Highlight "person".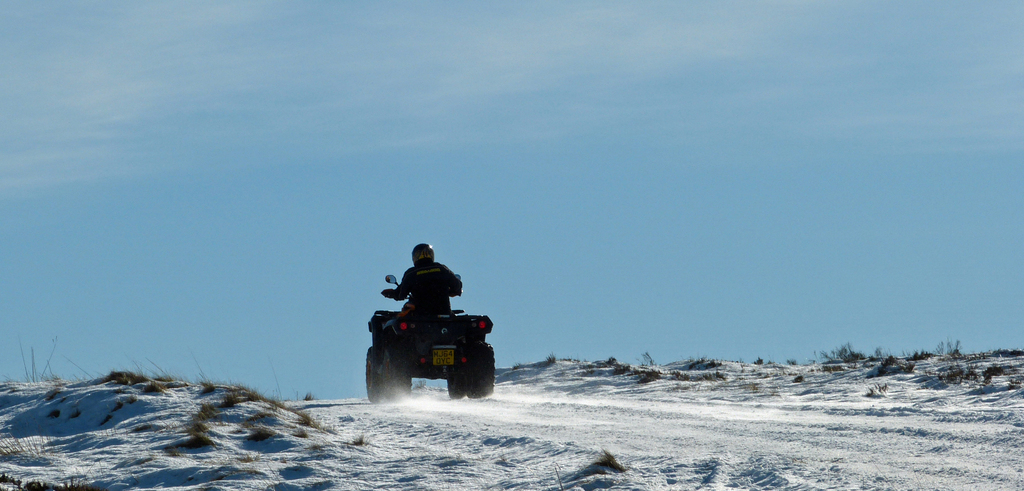
Highlighted region: x1=374 y1=240 x2=470 y2=351.
